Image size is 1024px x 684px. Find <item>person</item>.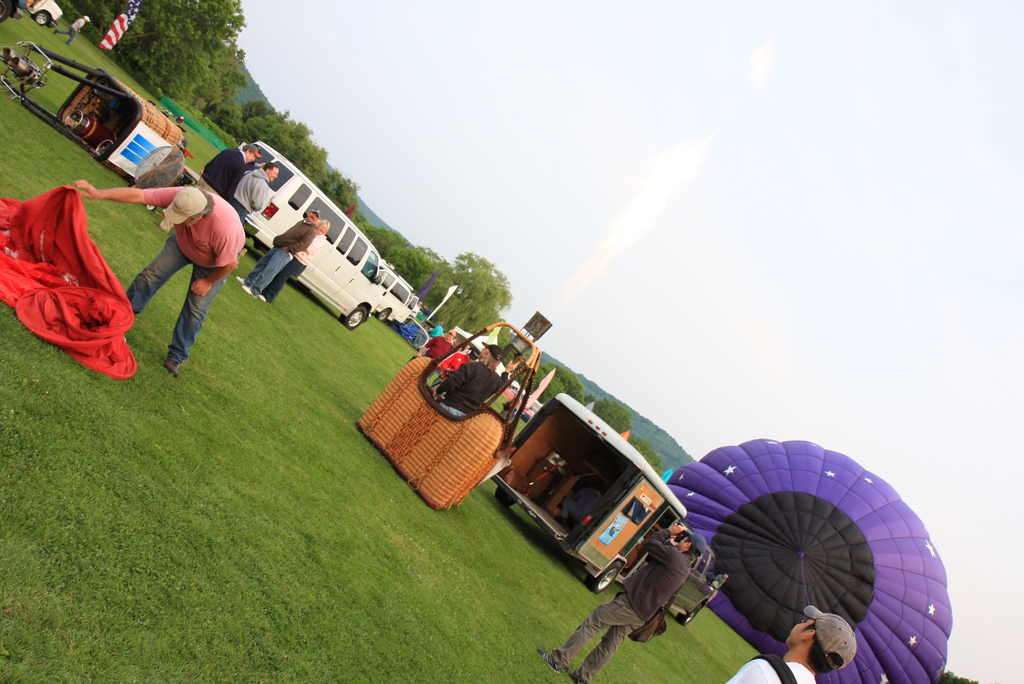
Rect(727, 602, 857, 683).
